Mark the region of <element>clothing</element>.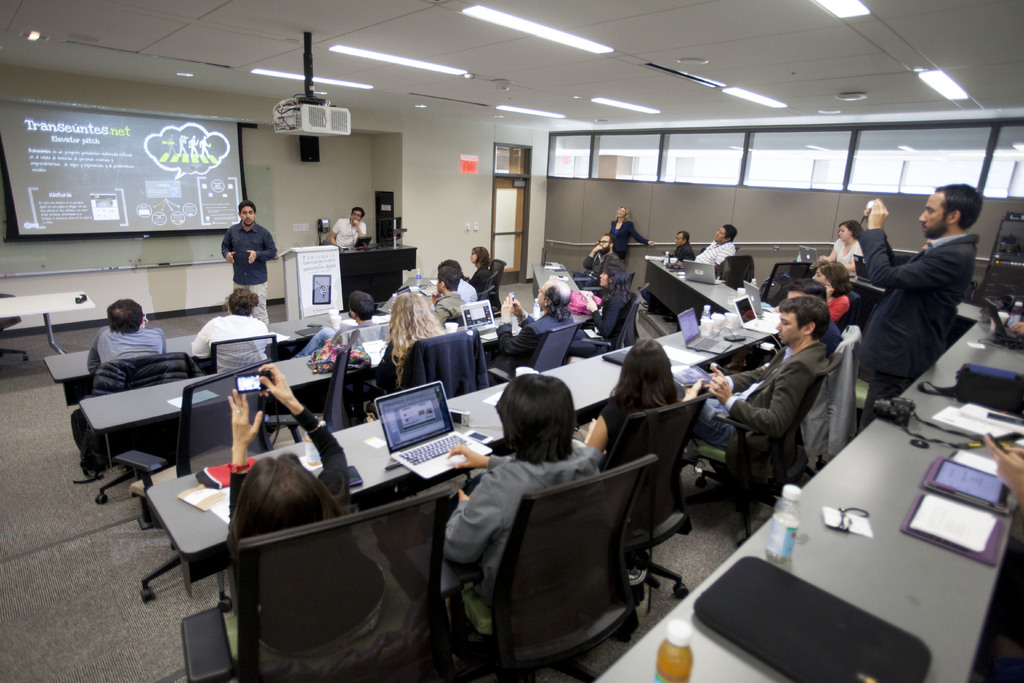
Region: rect(227, 409, 350, 632).
